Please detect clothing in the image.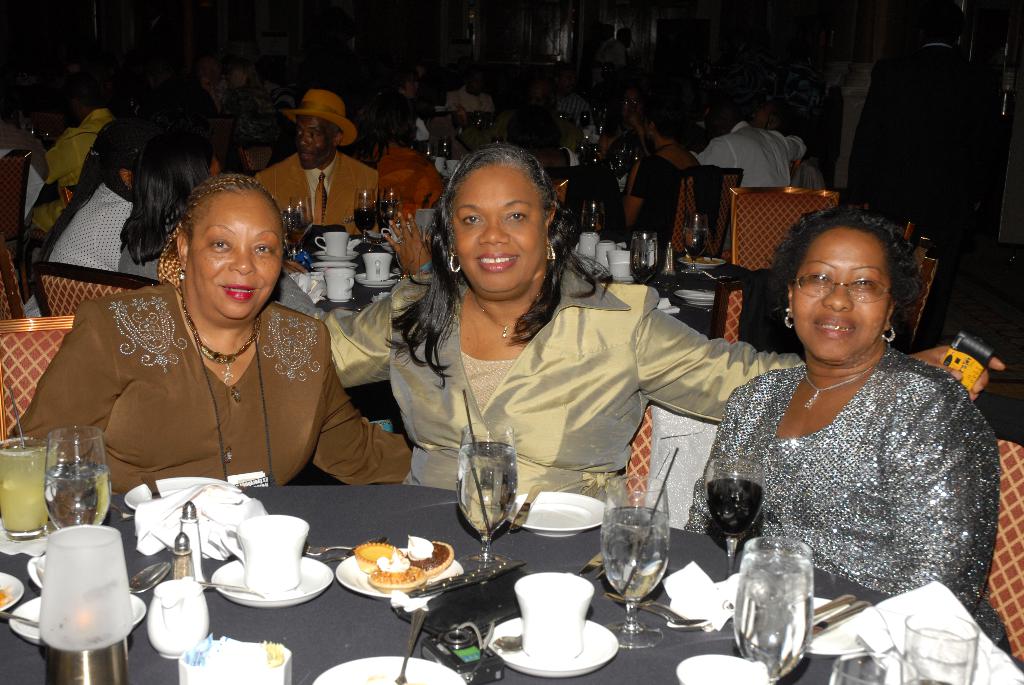
rect(289, 90, 364, 147).
